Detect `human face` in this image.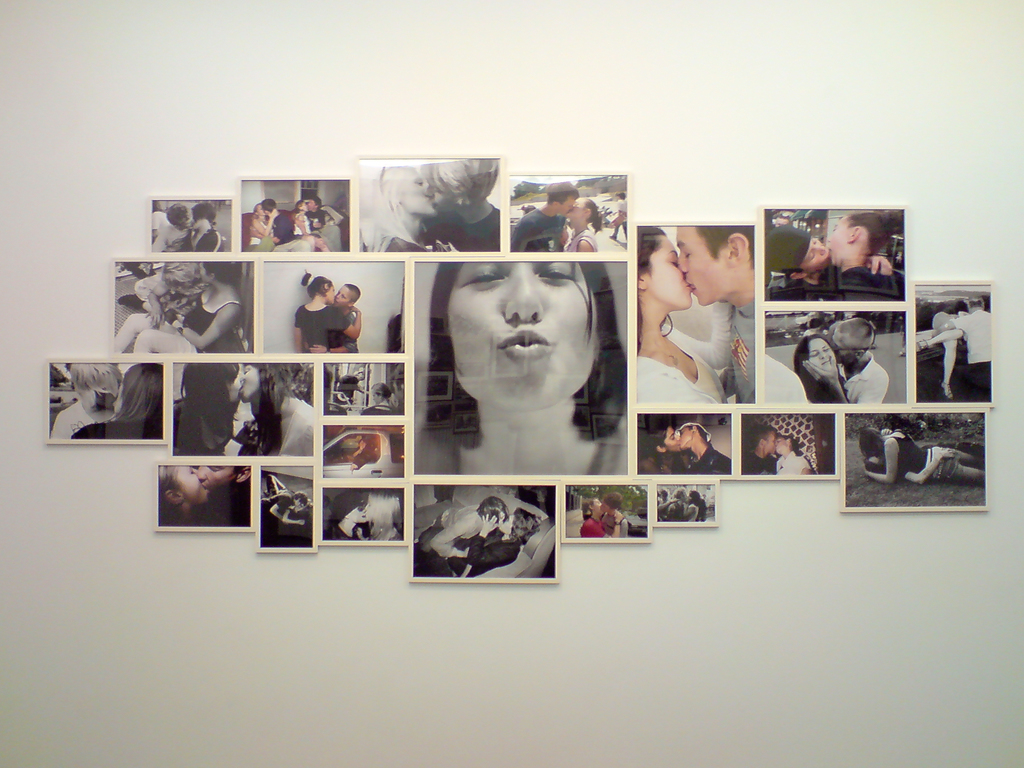
Detection: x1=679, y1=229, x2=733, y2=306.
